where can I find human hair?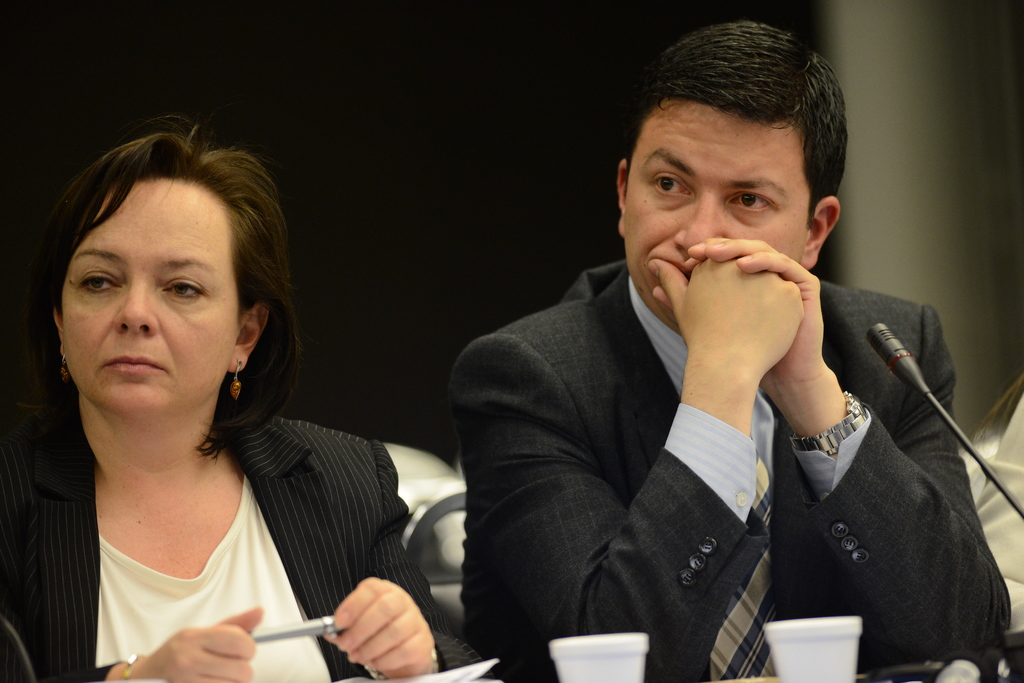
You can find it at (35, 114, 294, 462).
